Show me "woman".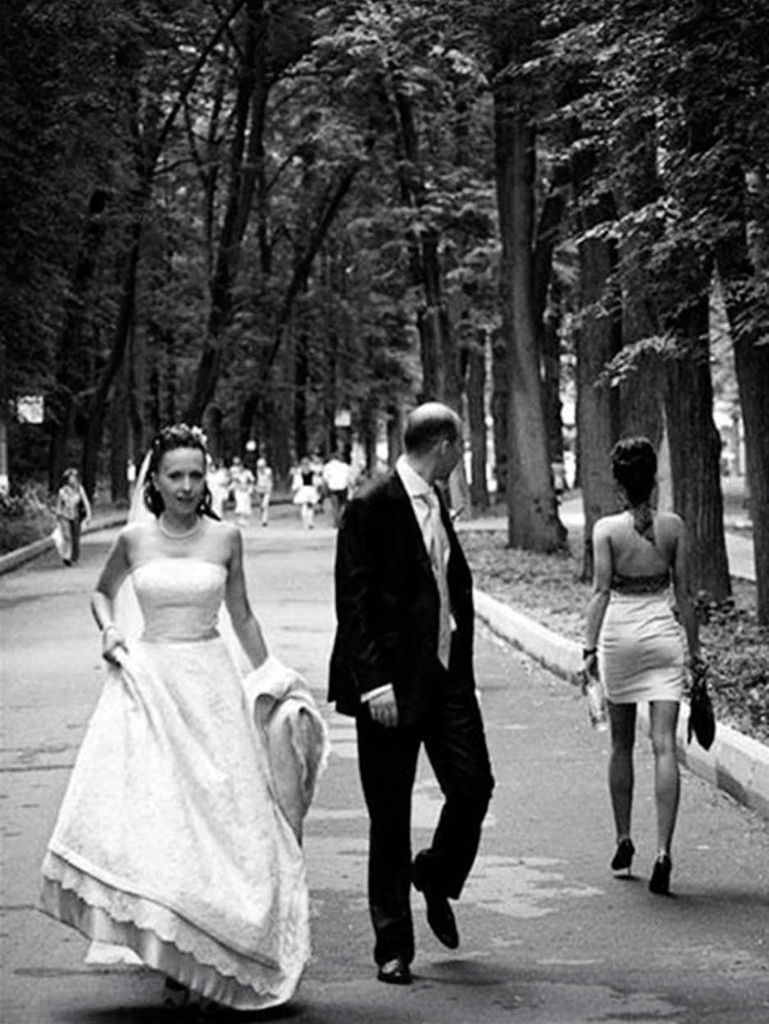
"woman" is here: {"left": 583, "top": 438, "right": 704, "bottom": 889}.
